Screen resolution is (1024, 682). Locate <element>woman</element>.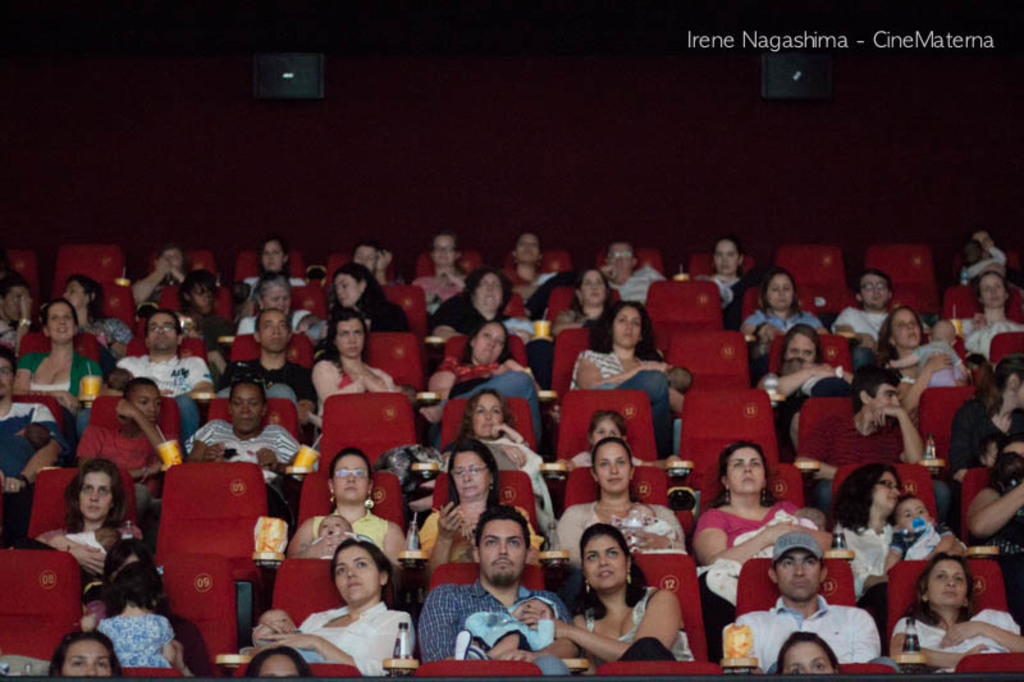
x1=242, y1=280, x2=297, y2=353.
